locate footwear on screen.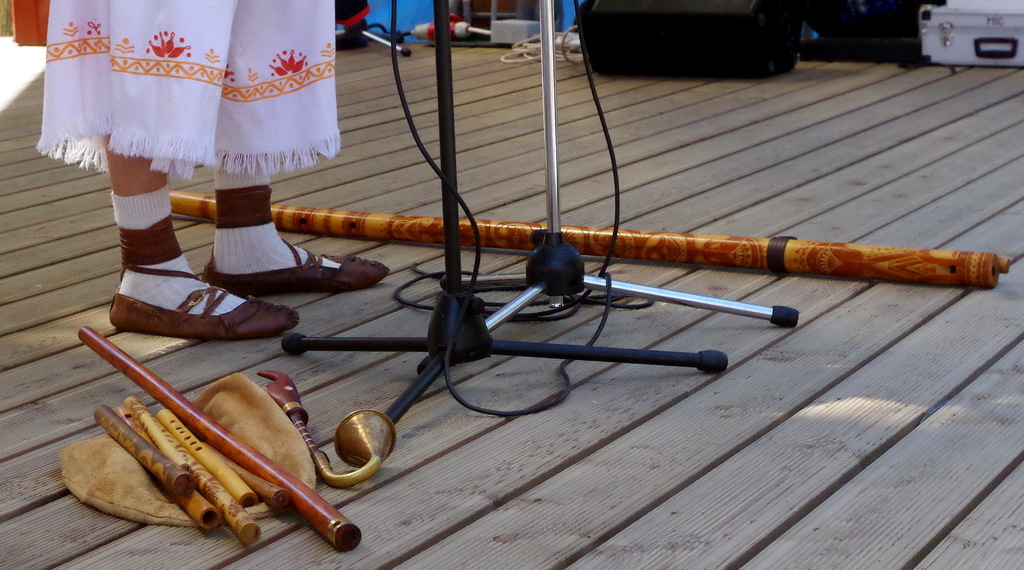
On screen at [198, 238, 393, 294].
